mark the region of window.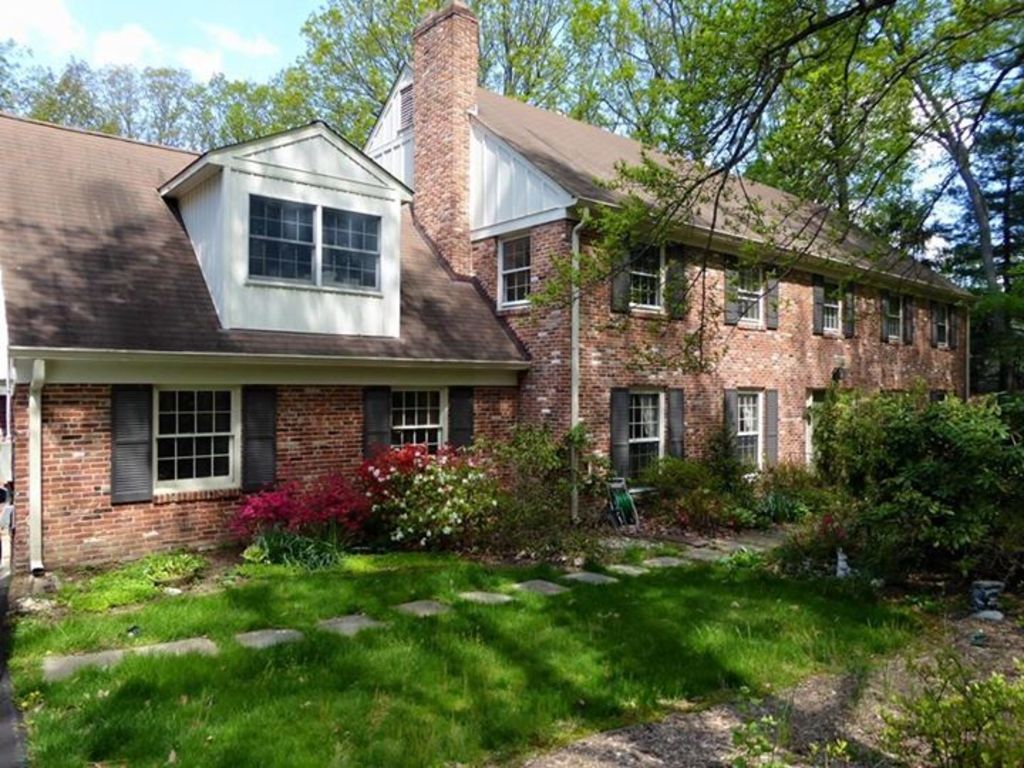
Region: detection(929, 306, 957, 350).
